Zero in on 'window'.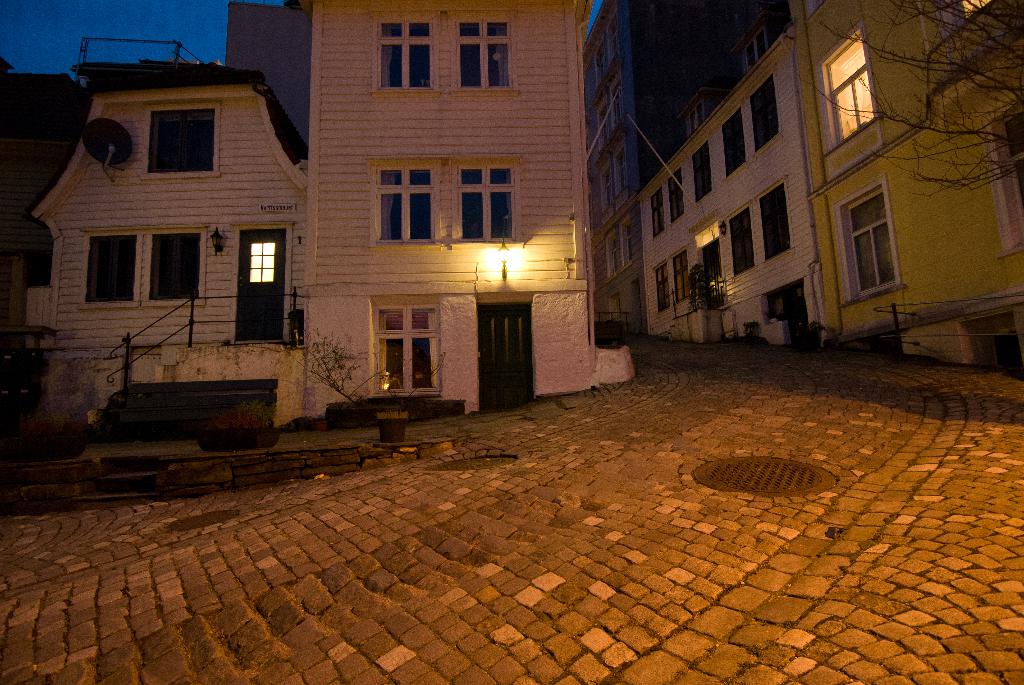
Zeroed in: select_region(85, 229, 194, 310).
